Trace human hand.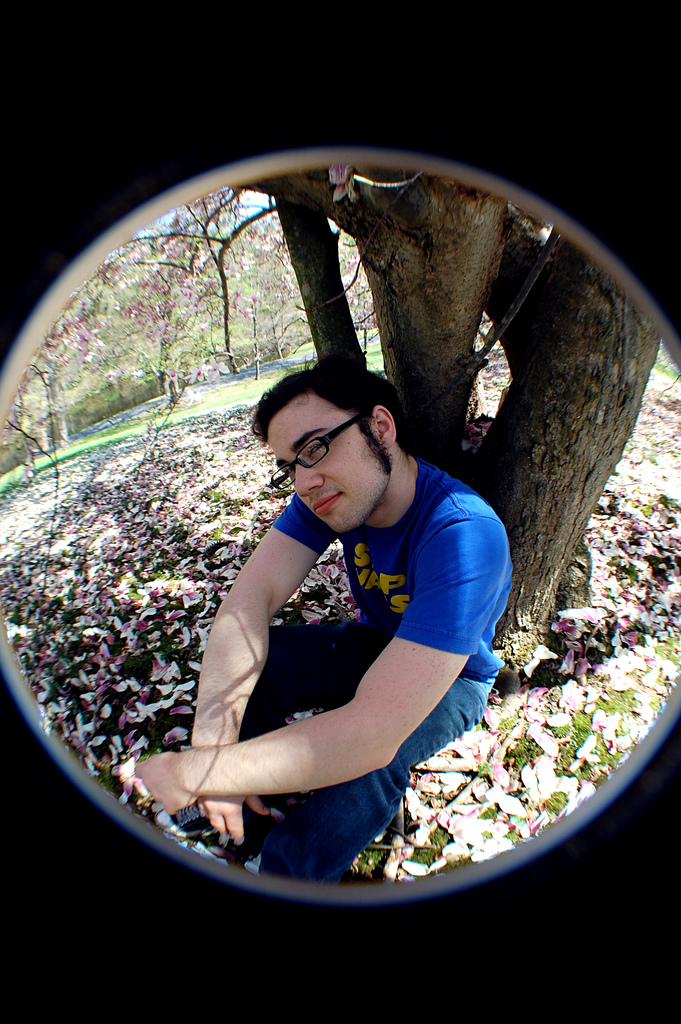
Traced to (198,796,271,843).
